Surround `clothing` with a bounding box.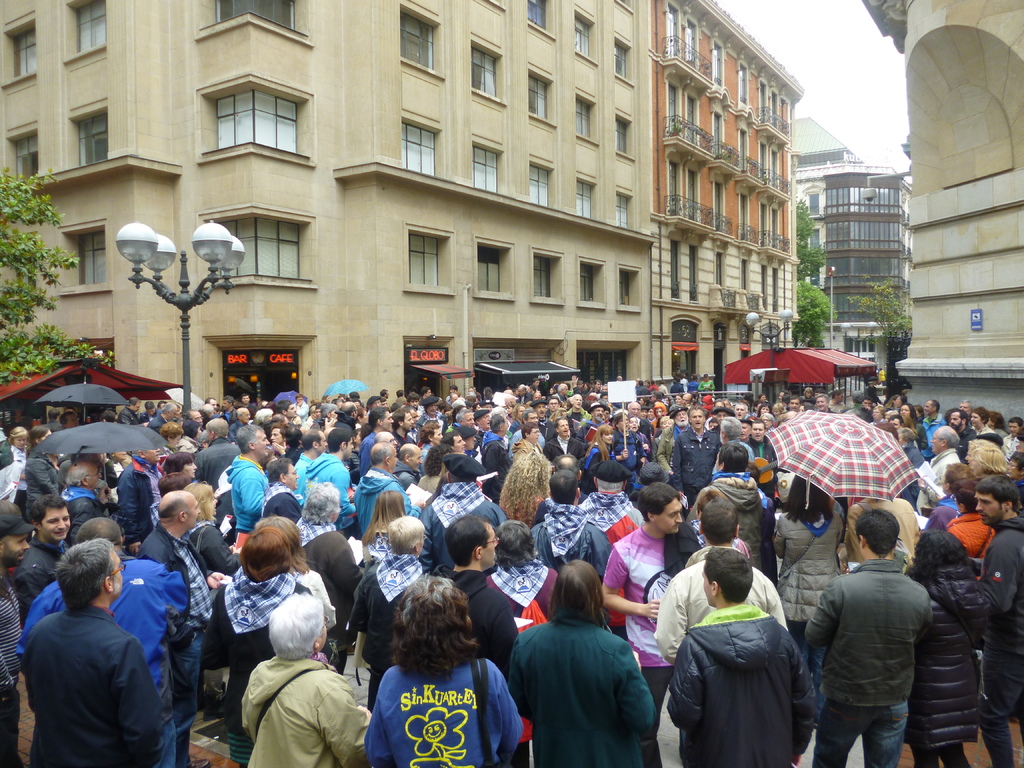
x1=10 y1=529 x2=71 y2=597.
